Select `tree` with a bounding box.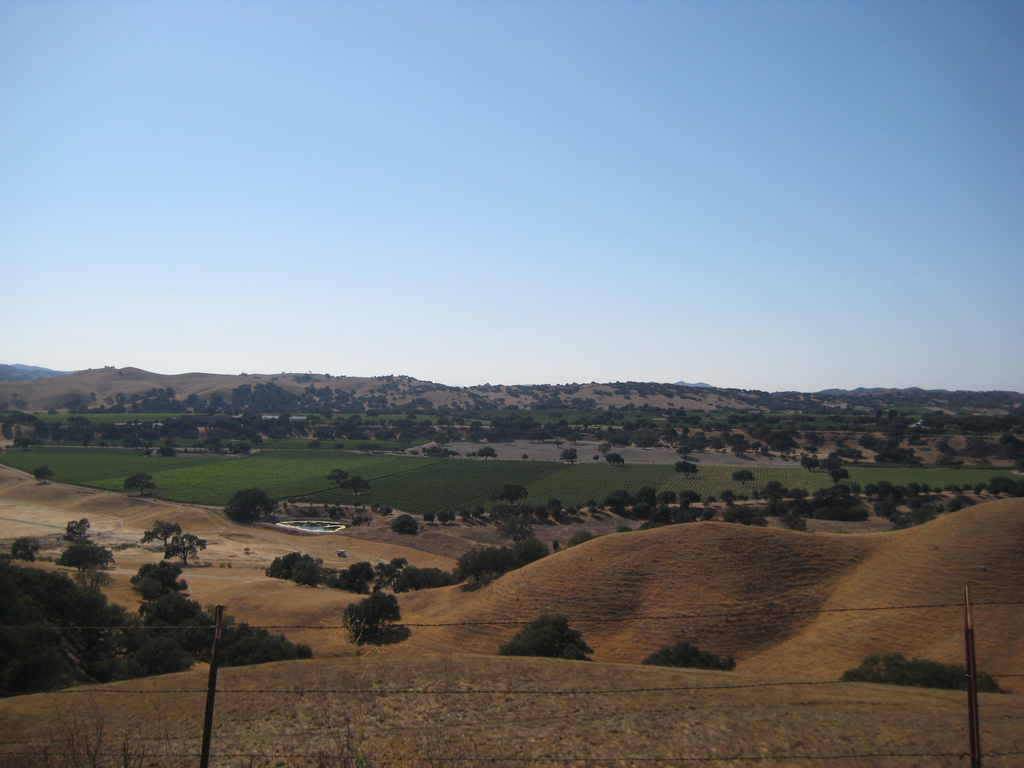
bbox(570, 529, 592, 546).
